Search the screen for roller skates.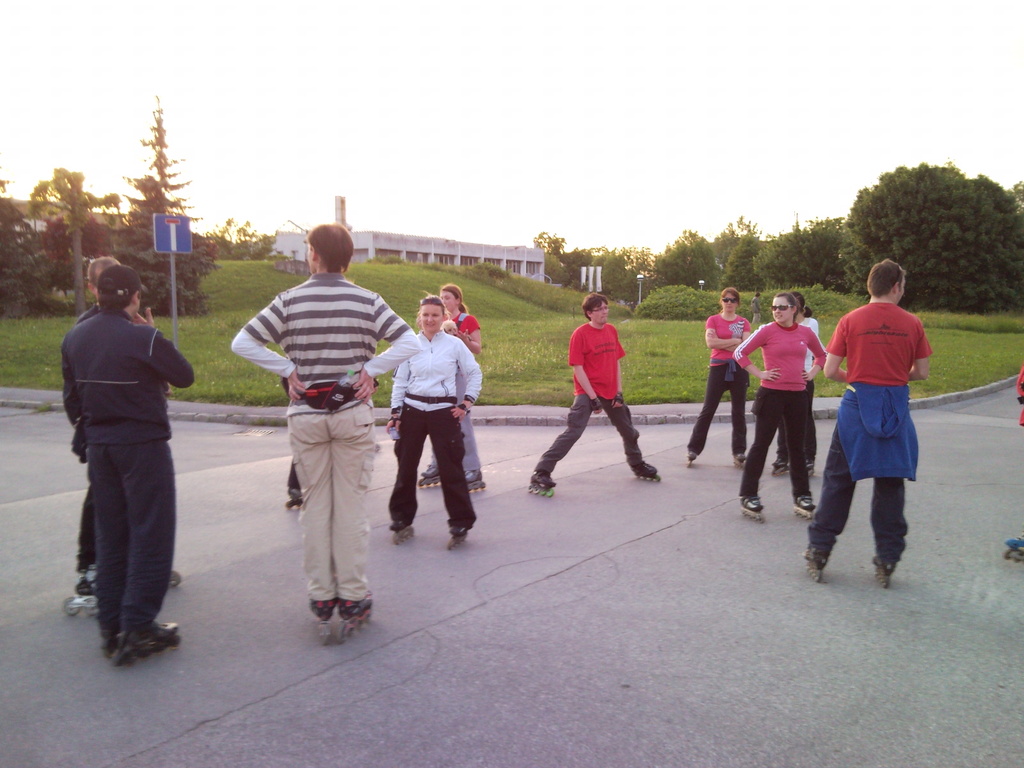
Found at [770, 458, 790, 479].
